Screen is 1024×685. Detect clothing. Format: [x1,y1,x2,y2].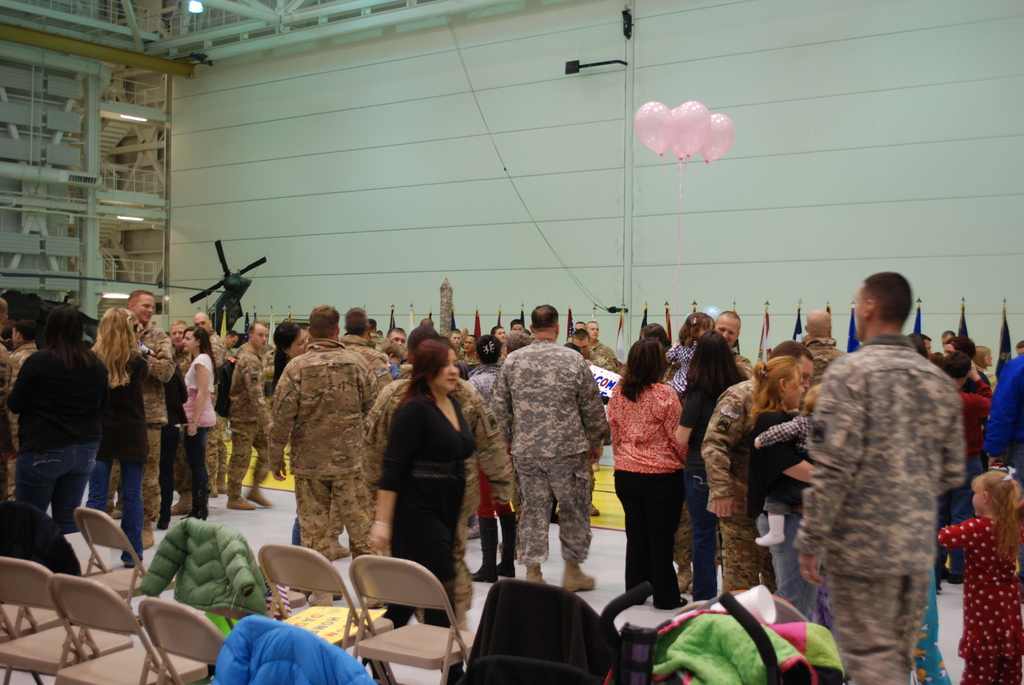
[177,350,216,508].
